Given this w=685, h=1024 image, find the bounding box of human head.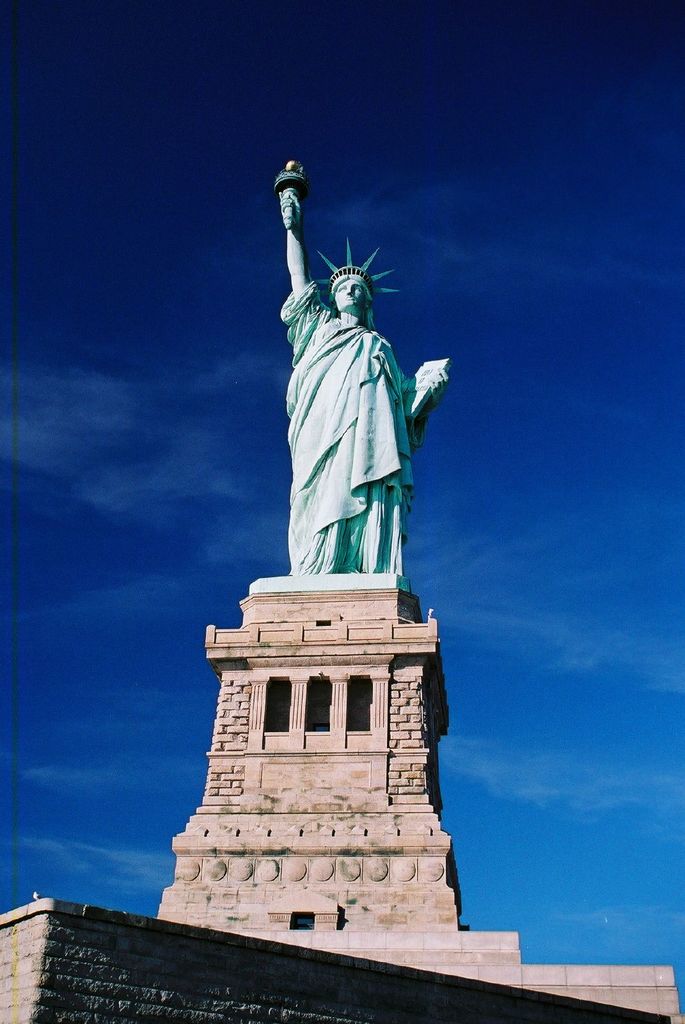
region(326, 277, 368, 314).
